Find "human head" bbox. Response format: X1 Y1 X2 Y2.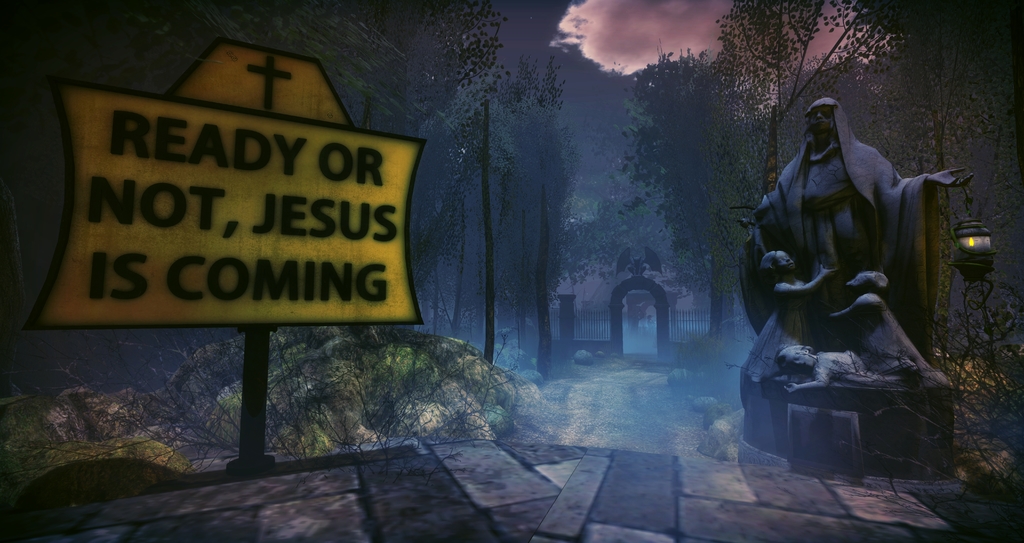
800 92 845 142.
